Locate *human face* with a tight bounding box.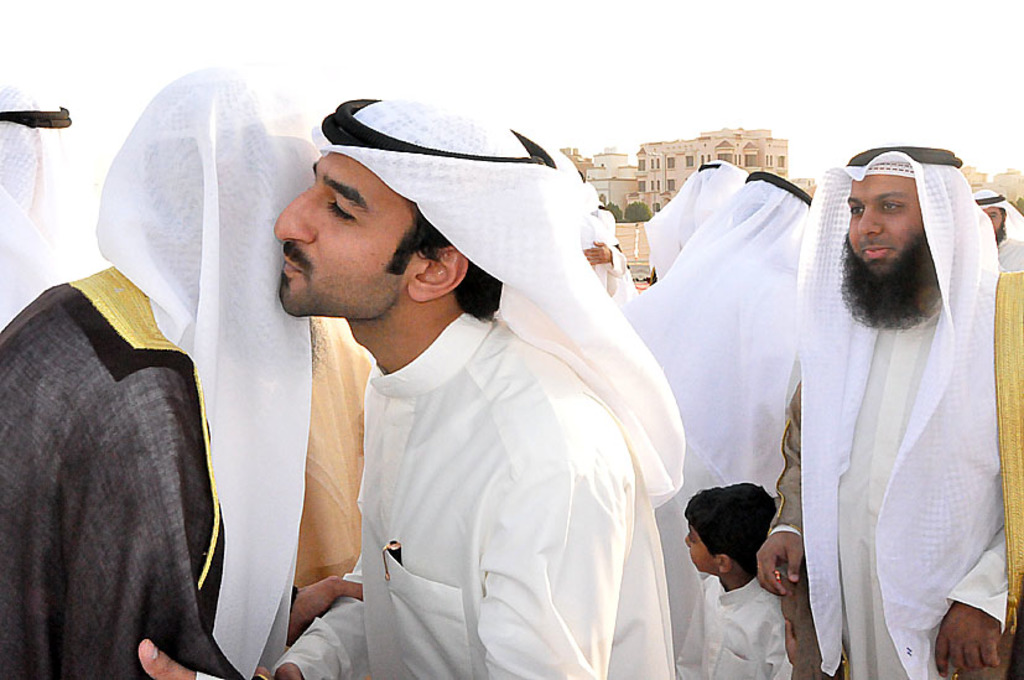
select_region(844, 172, 927, 271).
